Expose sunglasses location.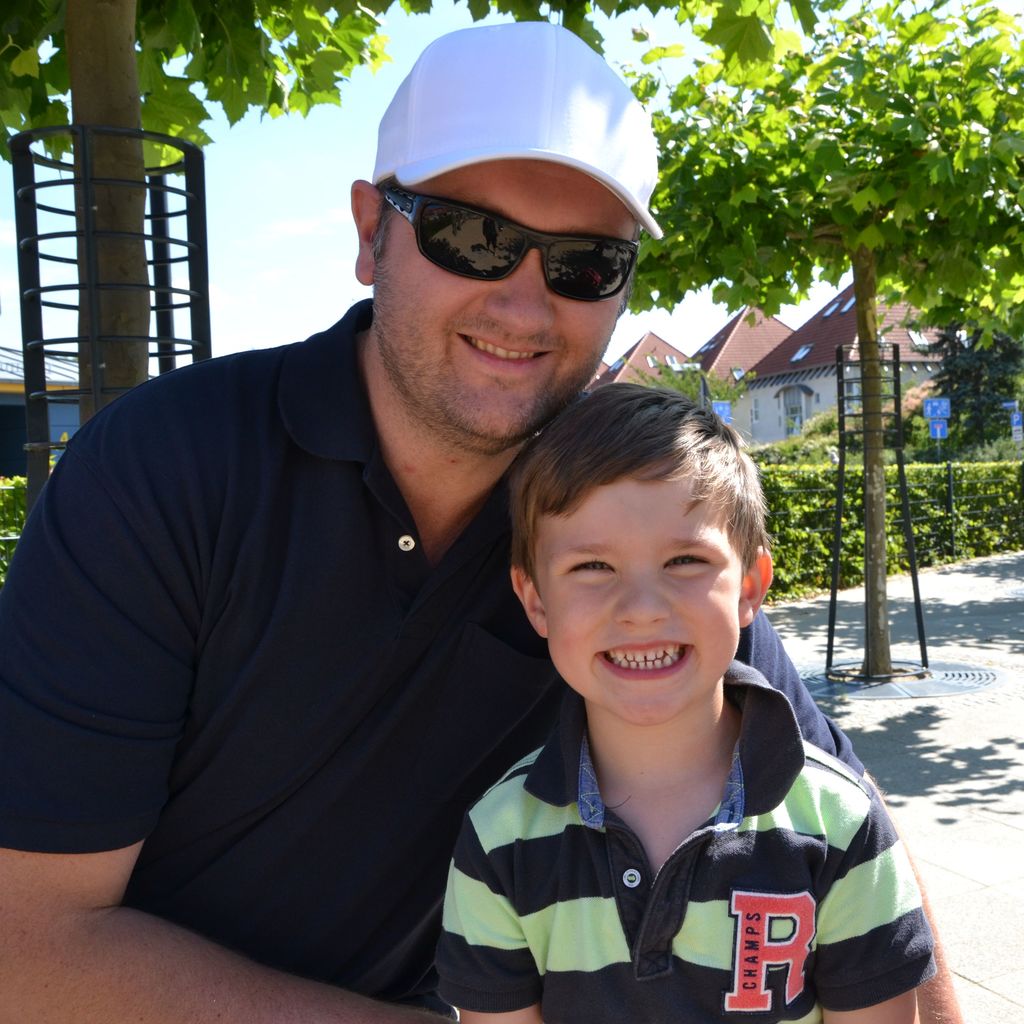
Exposed at detection(369, 179, 648, 296).
